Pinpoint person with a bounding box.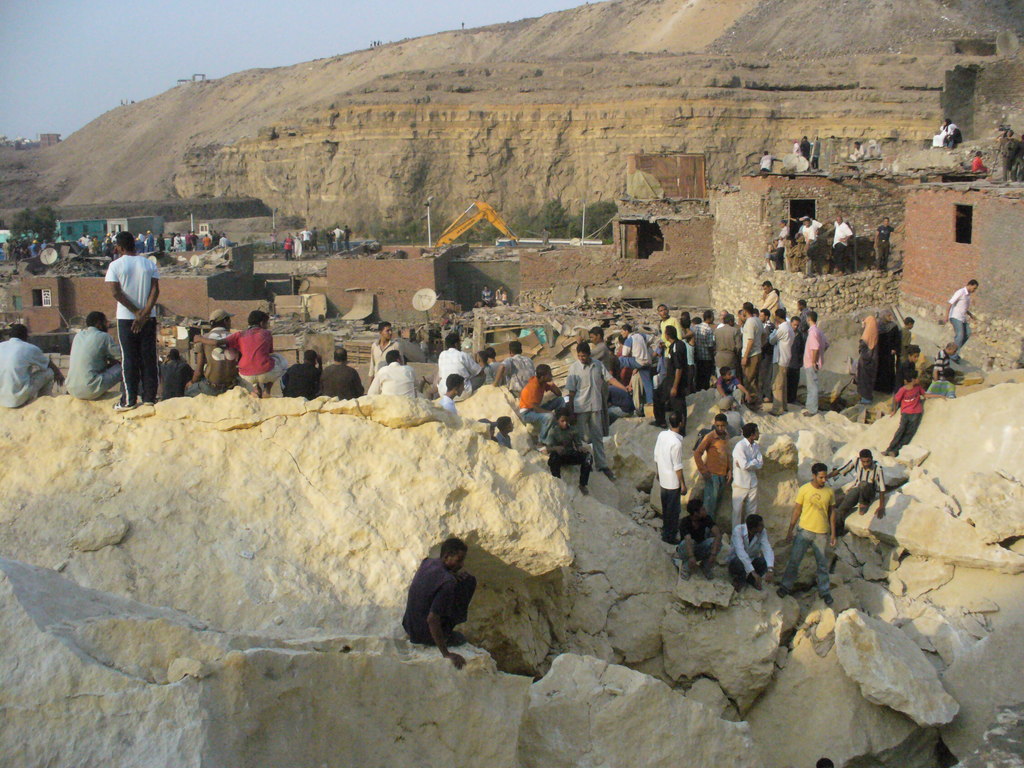
[307, 226, 316, 247].
